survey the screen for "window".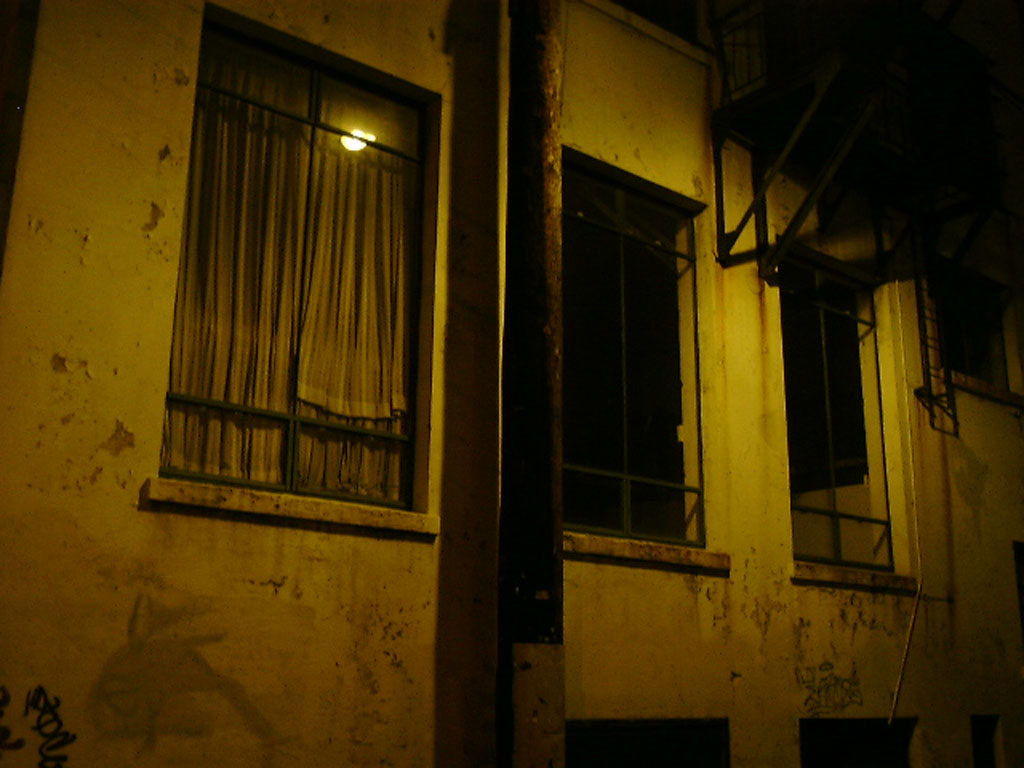
Survey found: (x1=552, y1=158, x2=707, y2=554).
